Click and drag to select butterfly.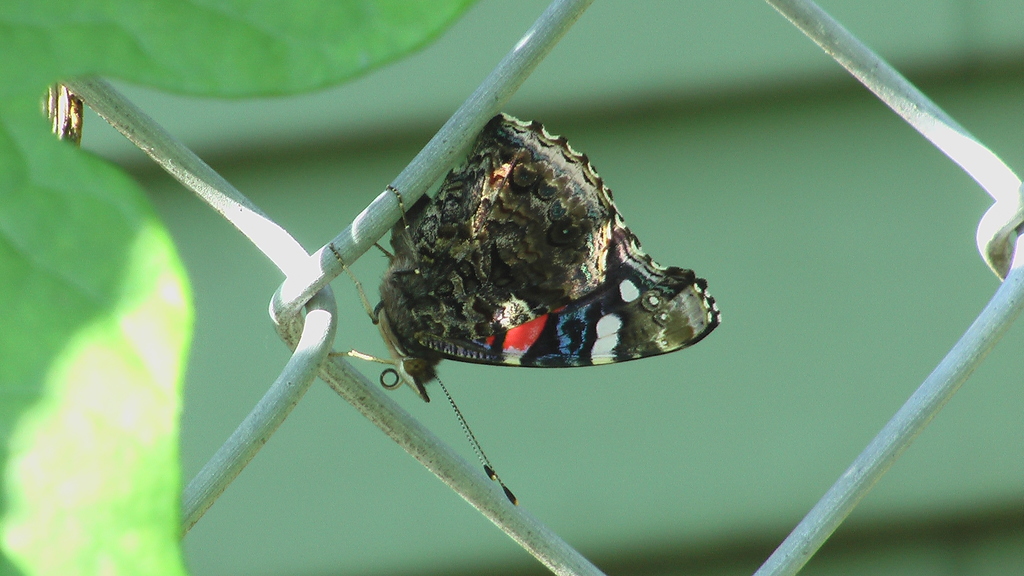
Selection: BBox(184, 54, 727, 494).
